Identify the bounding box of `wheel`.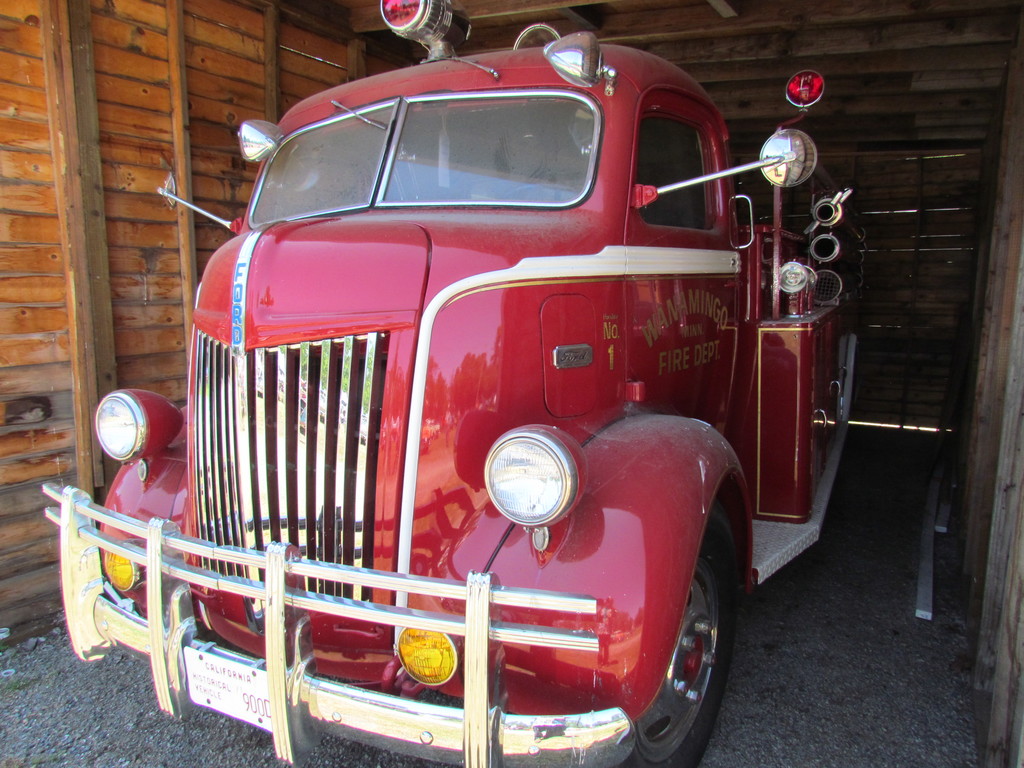
<region>624, 496, 737, 765</region>.
